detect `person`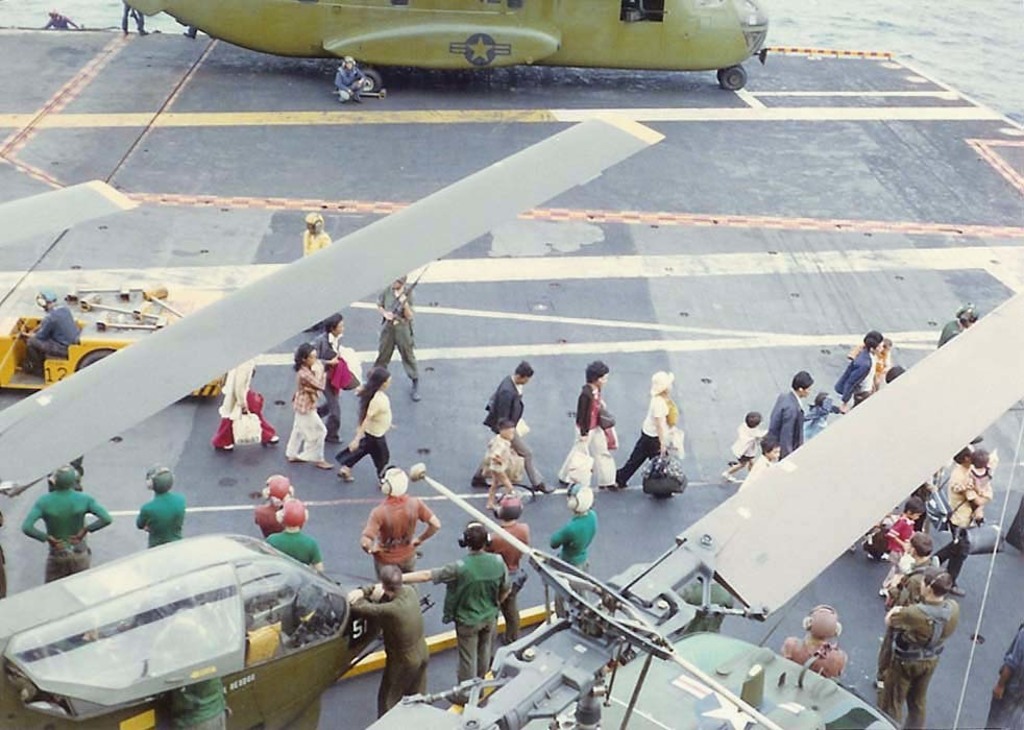
bbox=[284, 344, 334, 465]
